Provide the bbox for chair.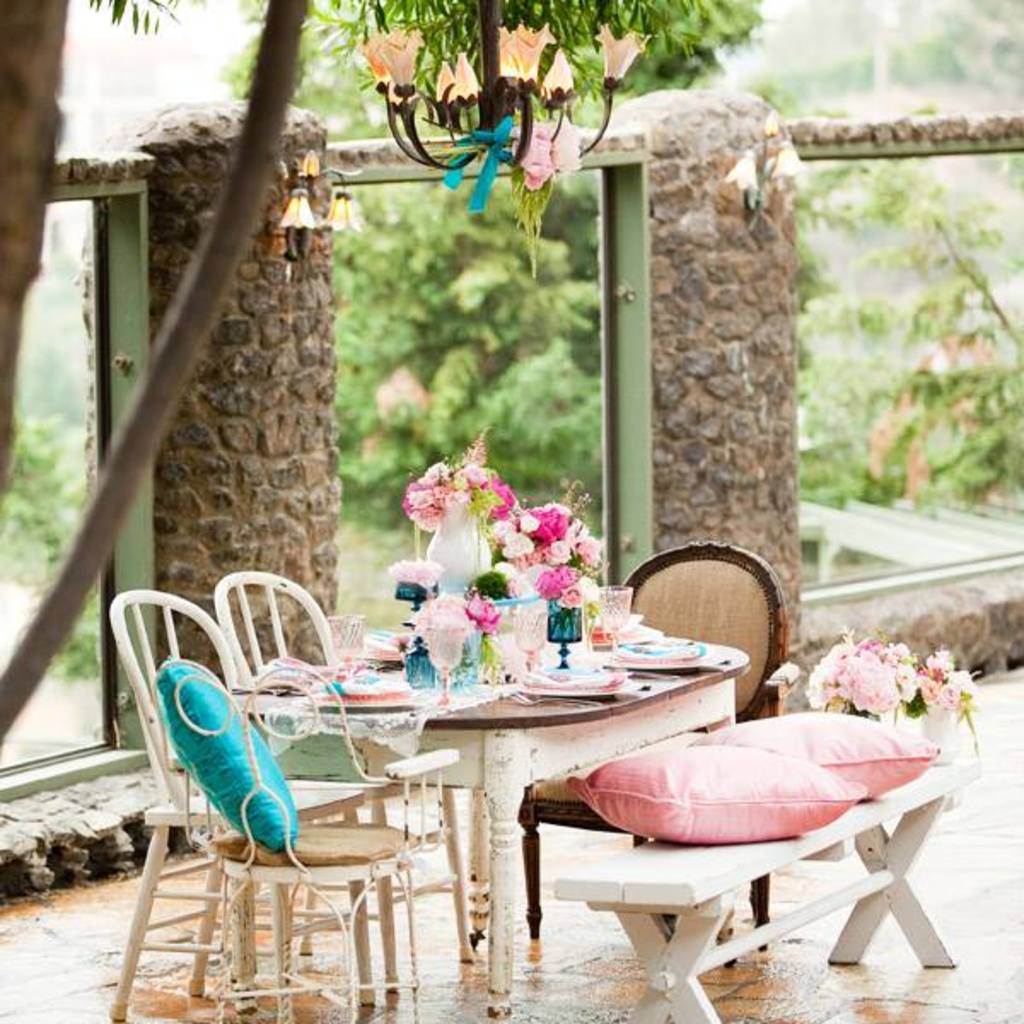
box=[143, 655, 461, 1022].
